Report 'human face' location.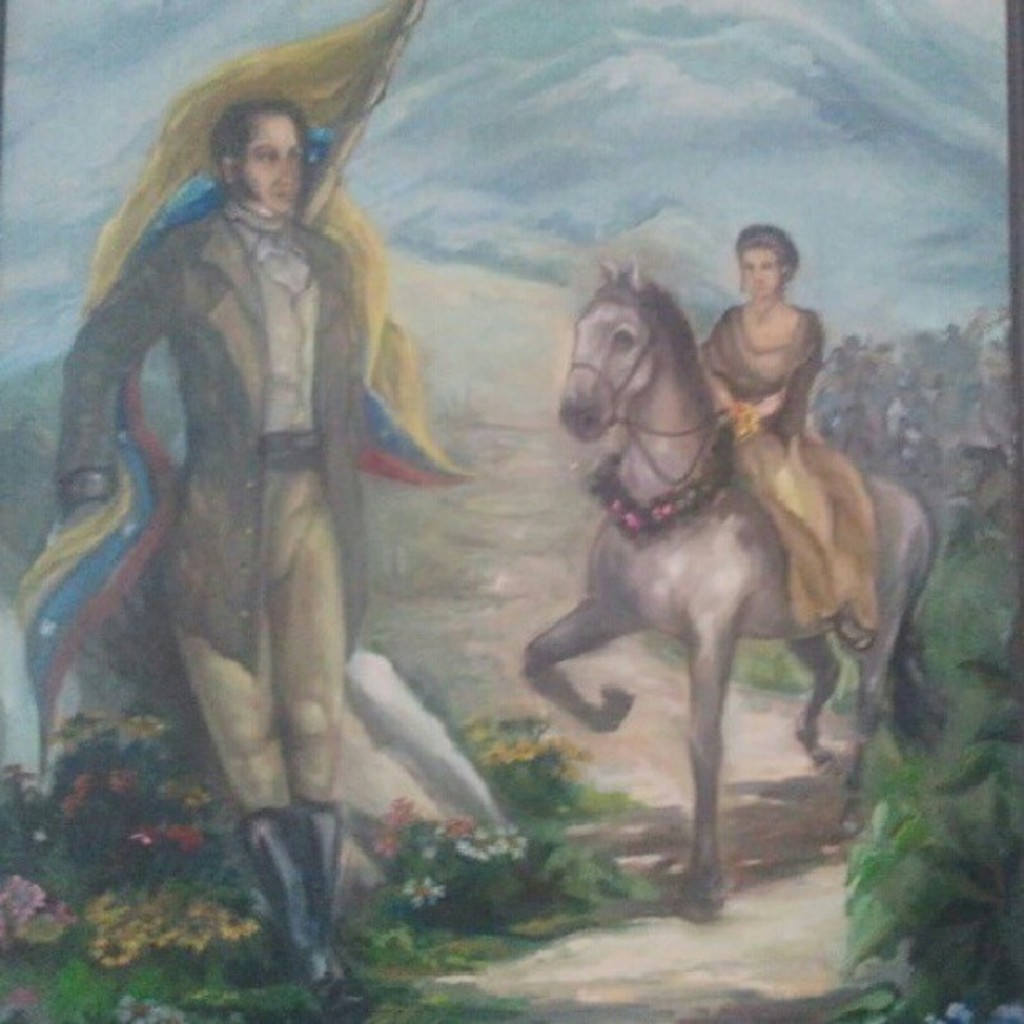
Report: [x1=231, y1=114, x2=305, y2=214].
